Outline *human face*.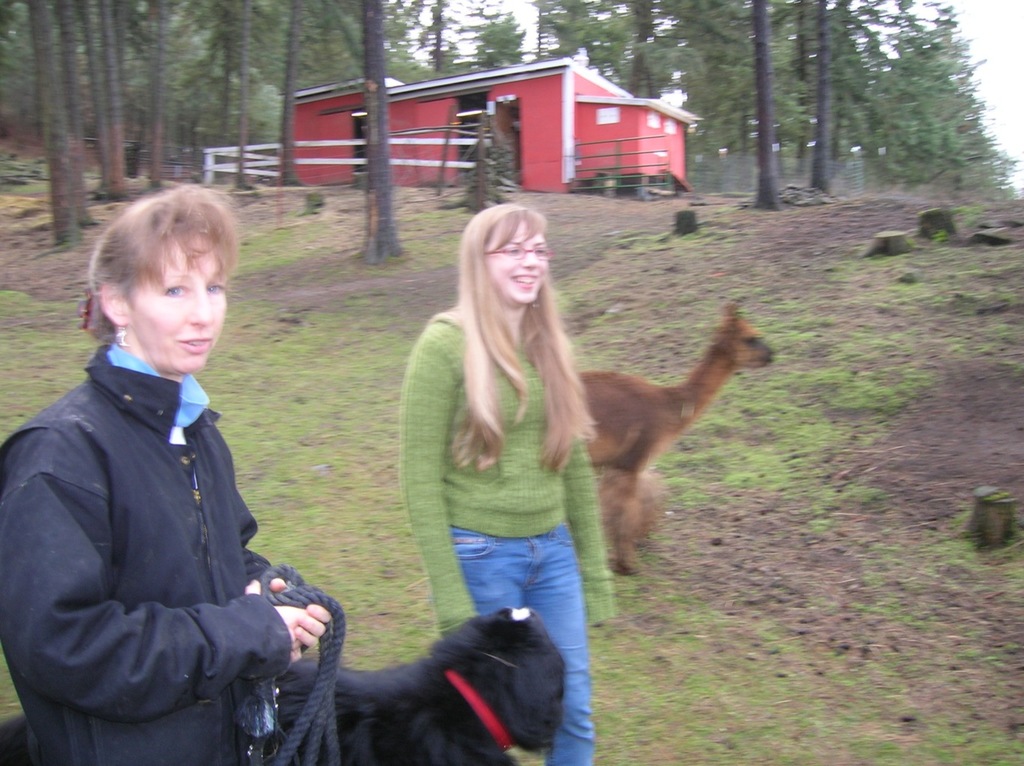
Outline: 127/230/230/373.
